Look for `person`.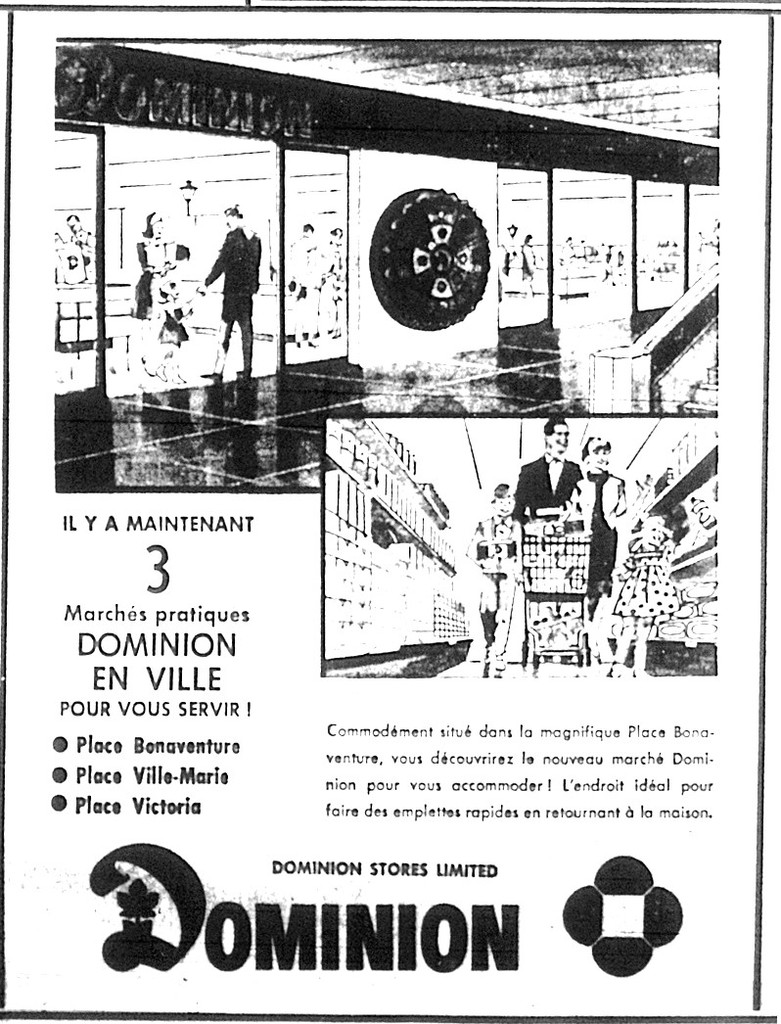
Found: rect(577, 433, 628, 619).
